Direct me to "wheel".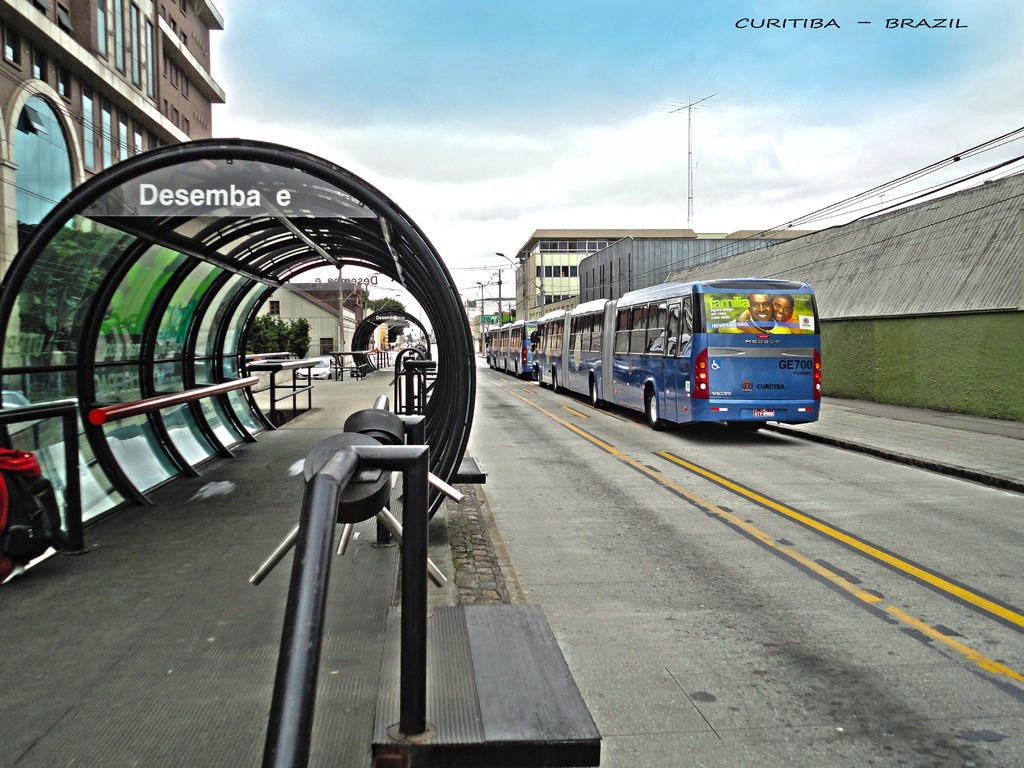
Direction: bbox=(552, 372, 561, 393).
